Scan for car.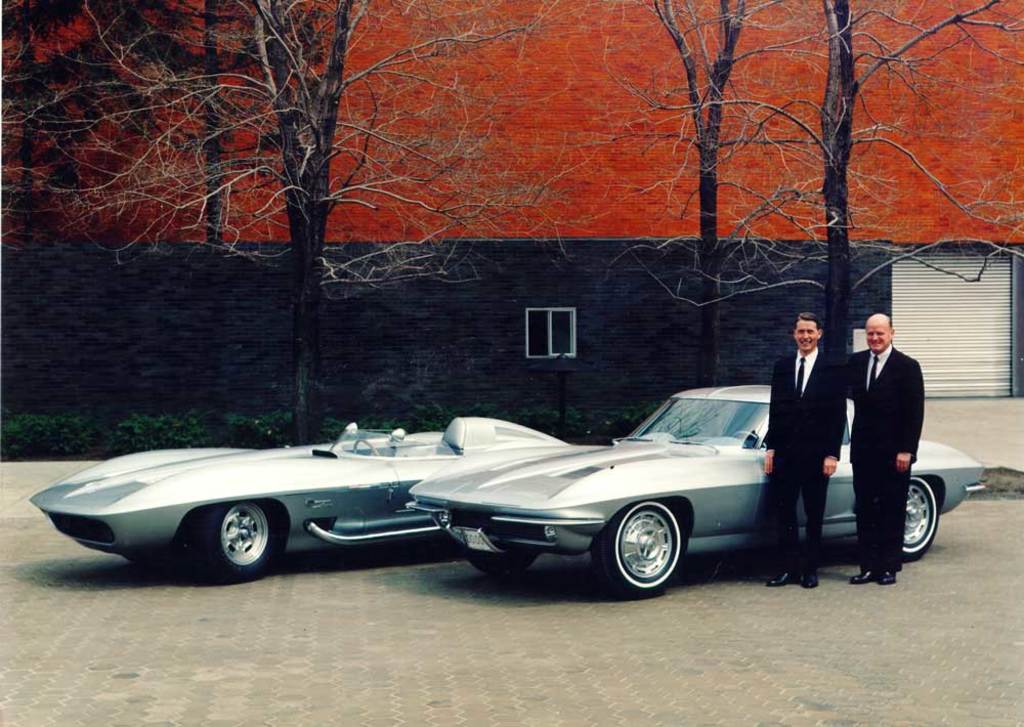
Scan result: pyautogui.locateOnScreen(403, 387, 989, 598).
